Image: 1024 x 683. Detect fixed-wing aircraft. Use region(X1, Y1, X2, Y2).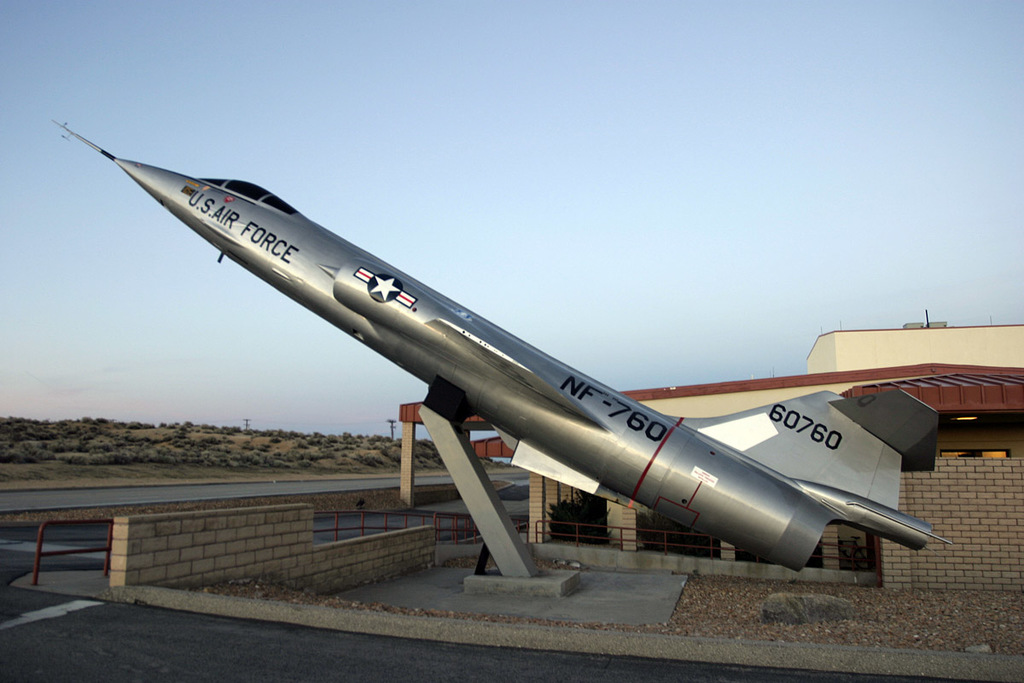
region(49, 119, 952, 571).
